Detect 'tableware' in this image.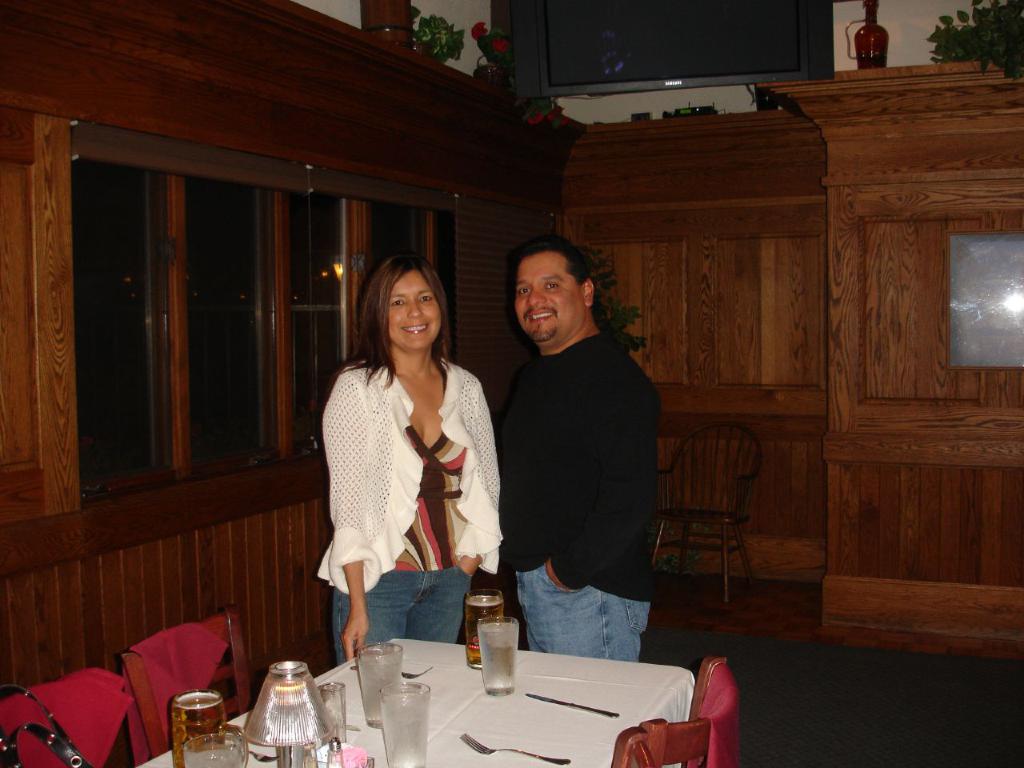
Detection: Rect(459, 728, 570, 767).
